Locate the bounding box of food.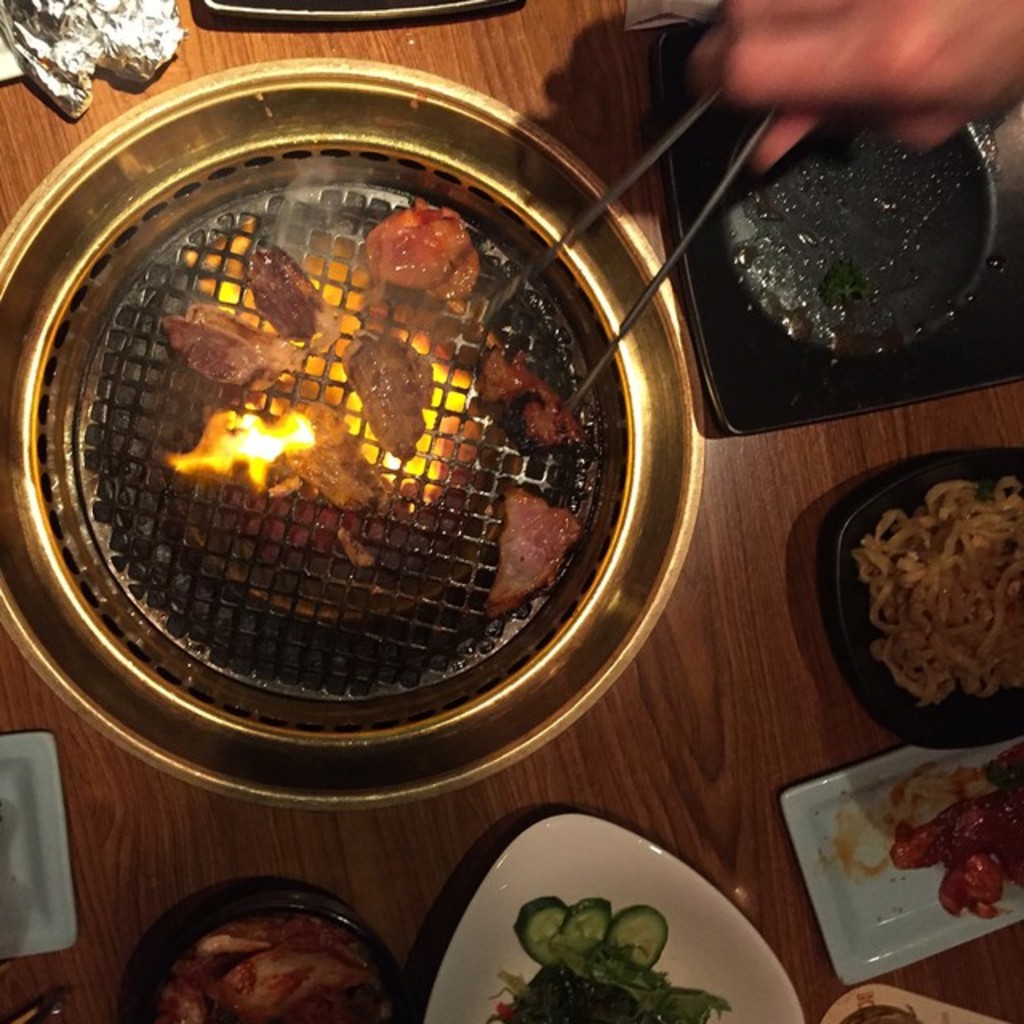
Bounding box: pyautogui.locateOnScreen(160, 912, 398, 1022).
